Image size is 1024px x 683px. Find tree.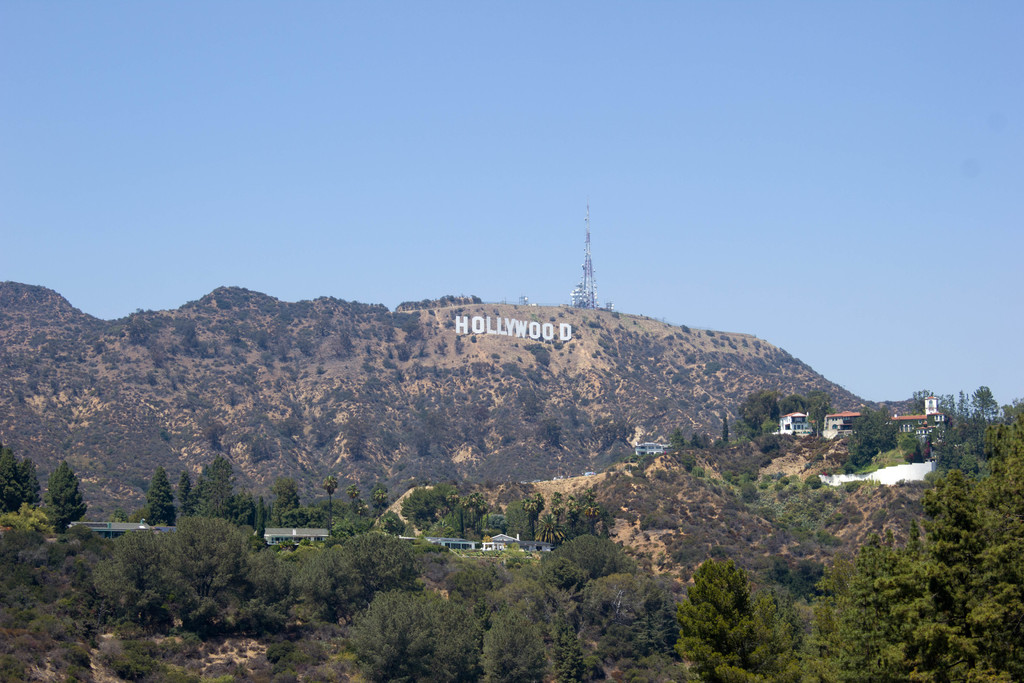
bbox(168, 458, 268, 537).
